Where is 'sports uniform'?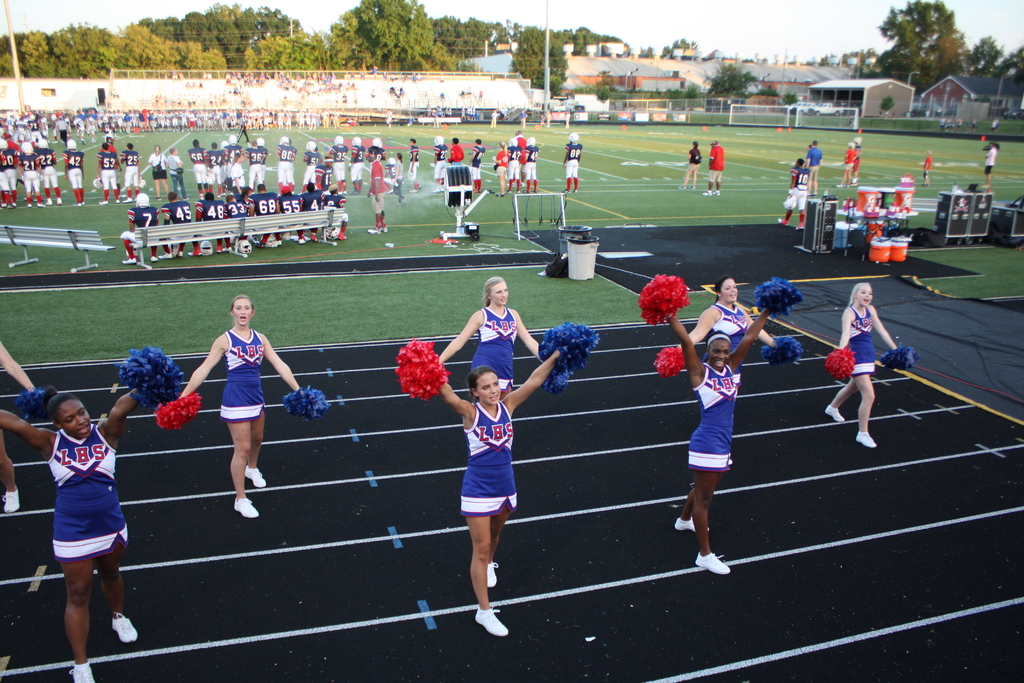
box(690, 144, 699, 174).
